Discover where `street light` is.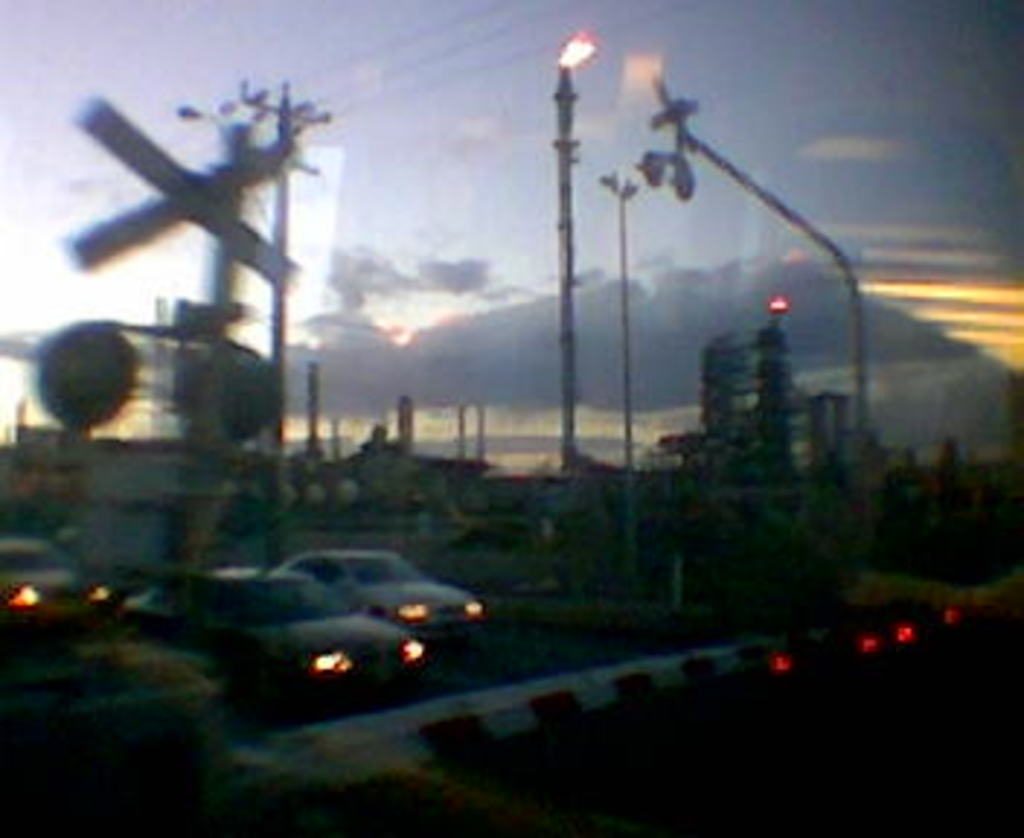
Discovered at 628,55,861,442.
